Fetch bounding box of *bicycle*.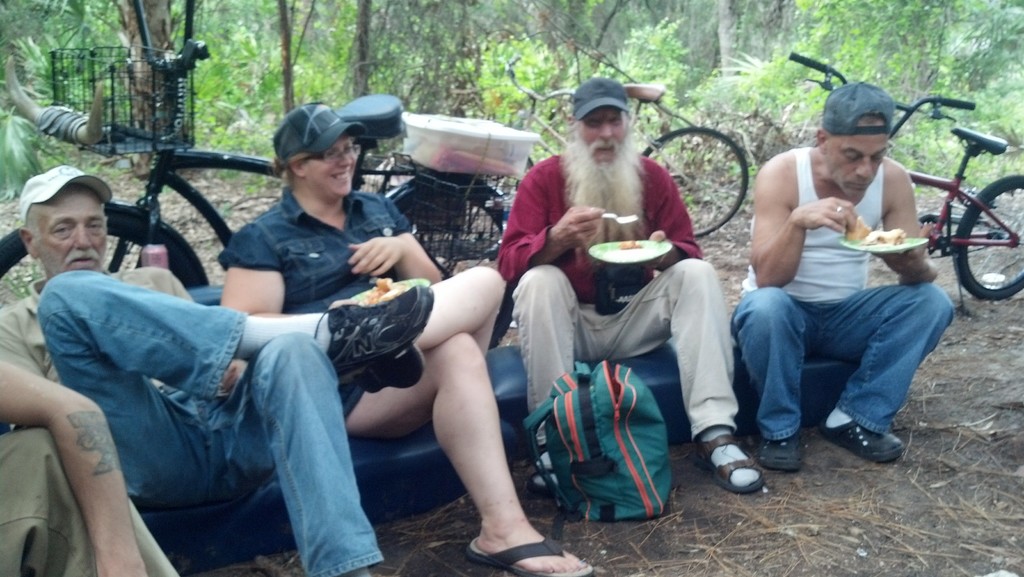
Bbox: [786, 50, 1023, 310].
